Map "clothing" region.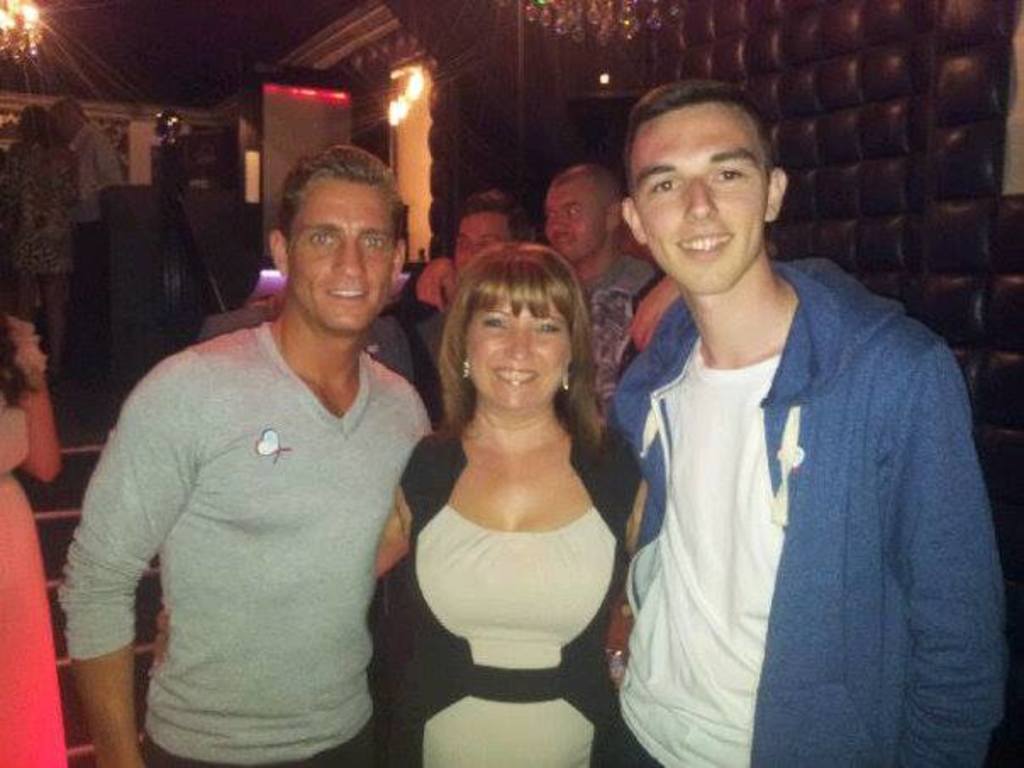
Mapped to rect(587, 258, 661, 407).
